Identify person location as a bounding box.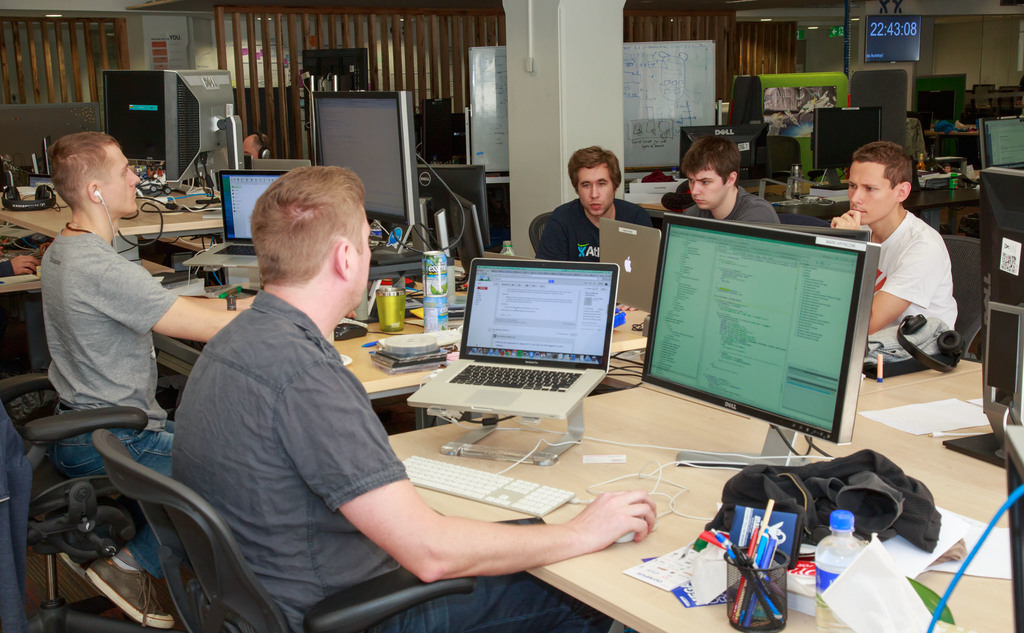
674:129:789:230.
